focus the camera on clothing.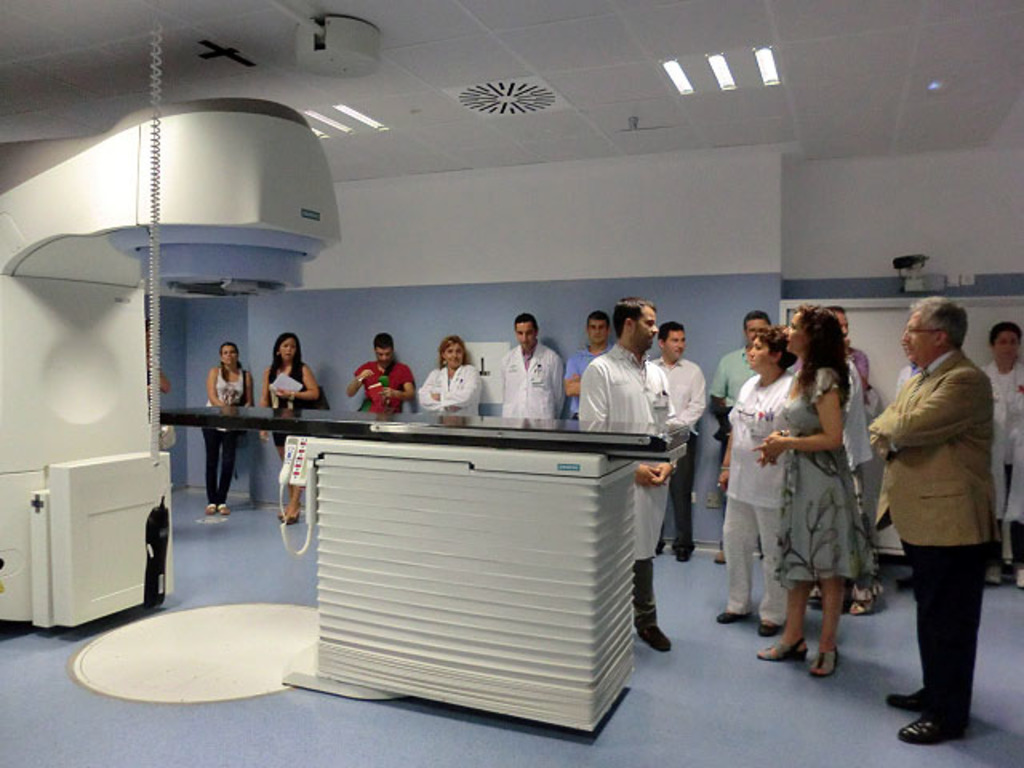
Focus region: bbox=(416, 365, 478, 410).
